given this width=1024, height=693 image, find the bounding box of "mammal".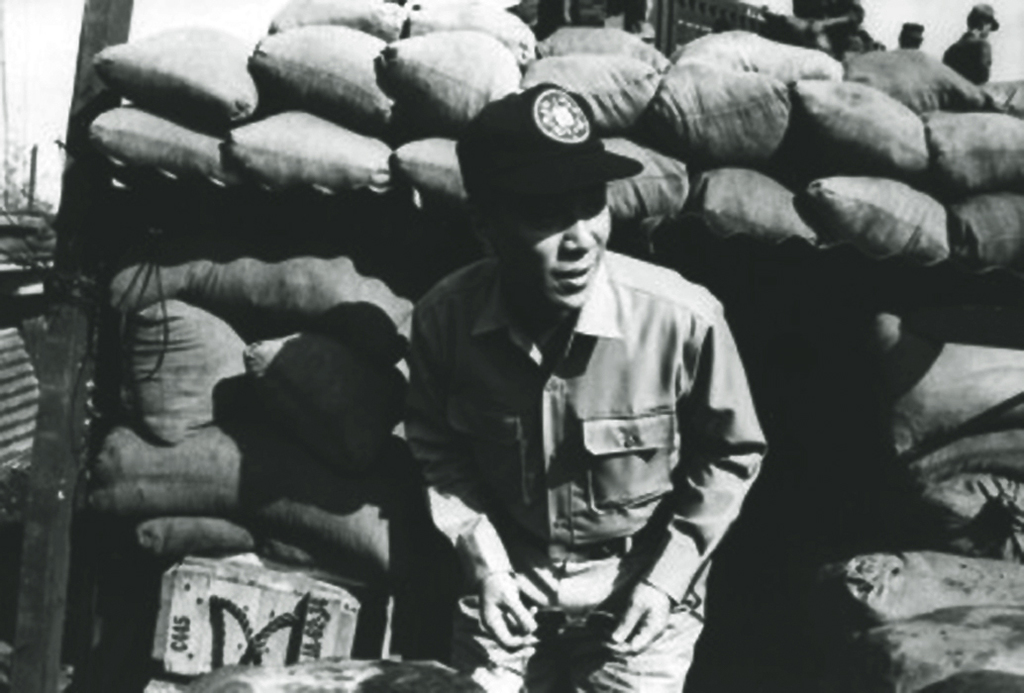
box(371, 117, 794, 680).
